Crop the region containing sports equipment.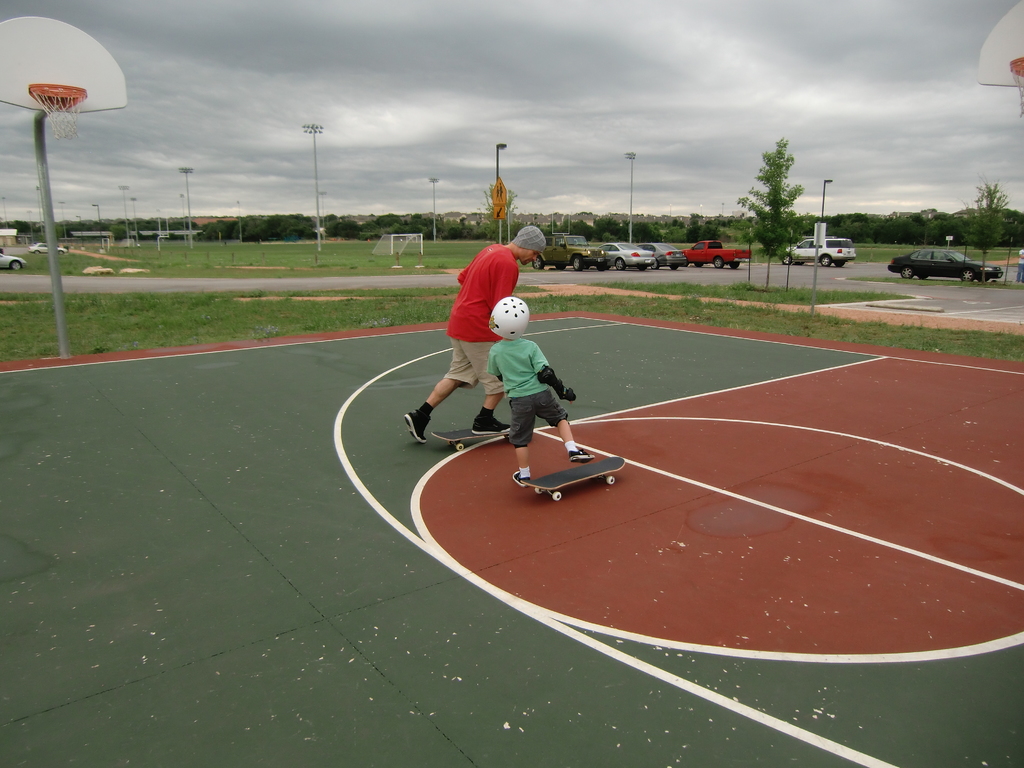
Crop region: {"x1": 486, "y1": 294, "x2": 531, "y2": 342}.
